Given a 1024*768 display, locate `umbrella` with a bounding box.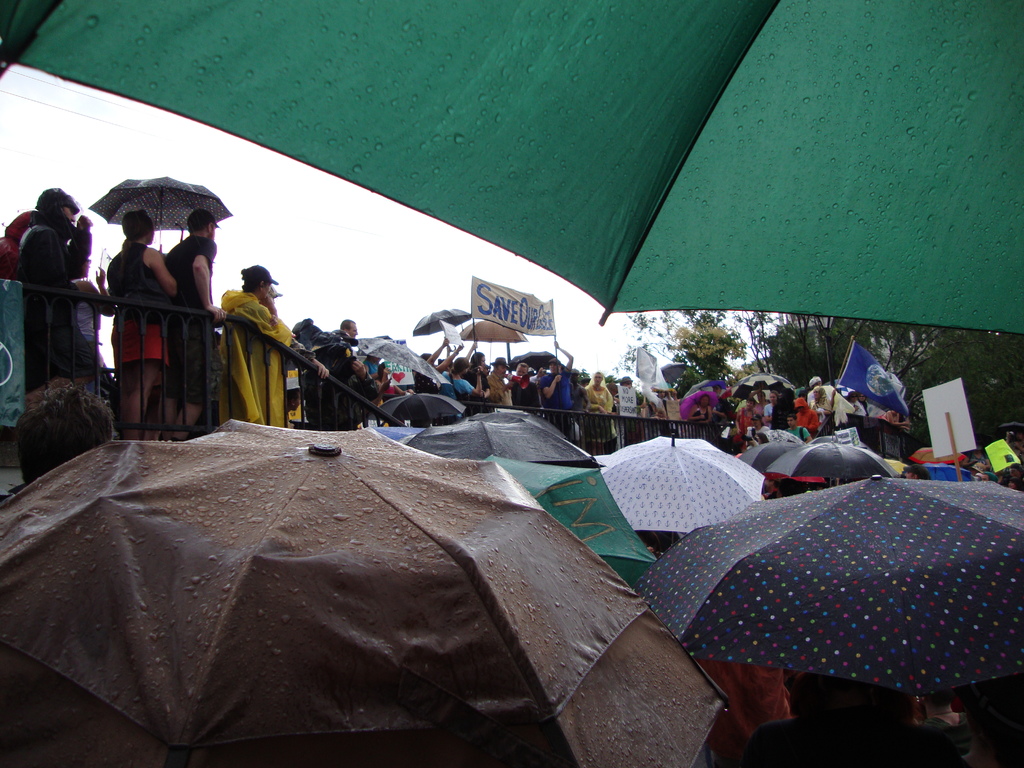
Located: box=[412, 307, 473, 353].
